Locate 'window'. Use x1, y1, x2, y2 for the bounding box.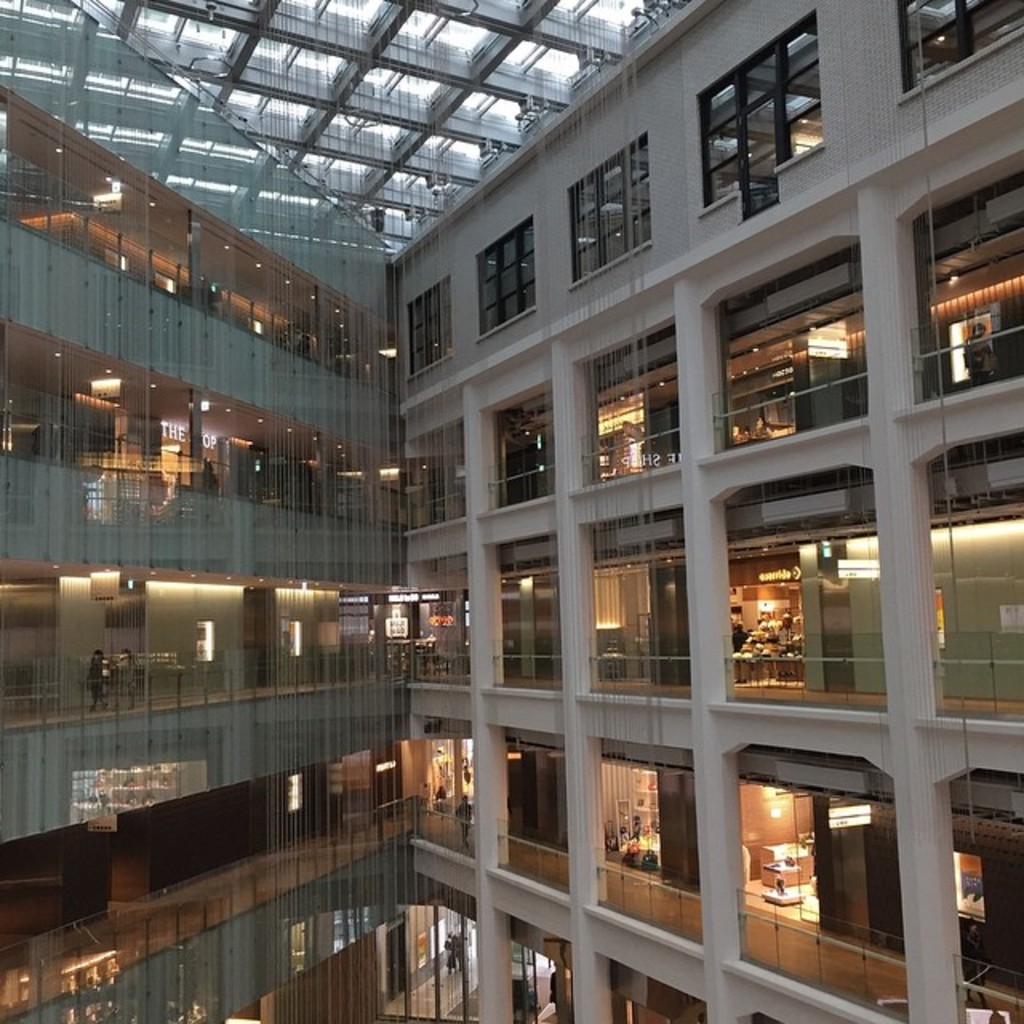
477, 394, 555, 509.
